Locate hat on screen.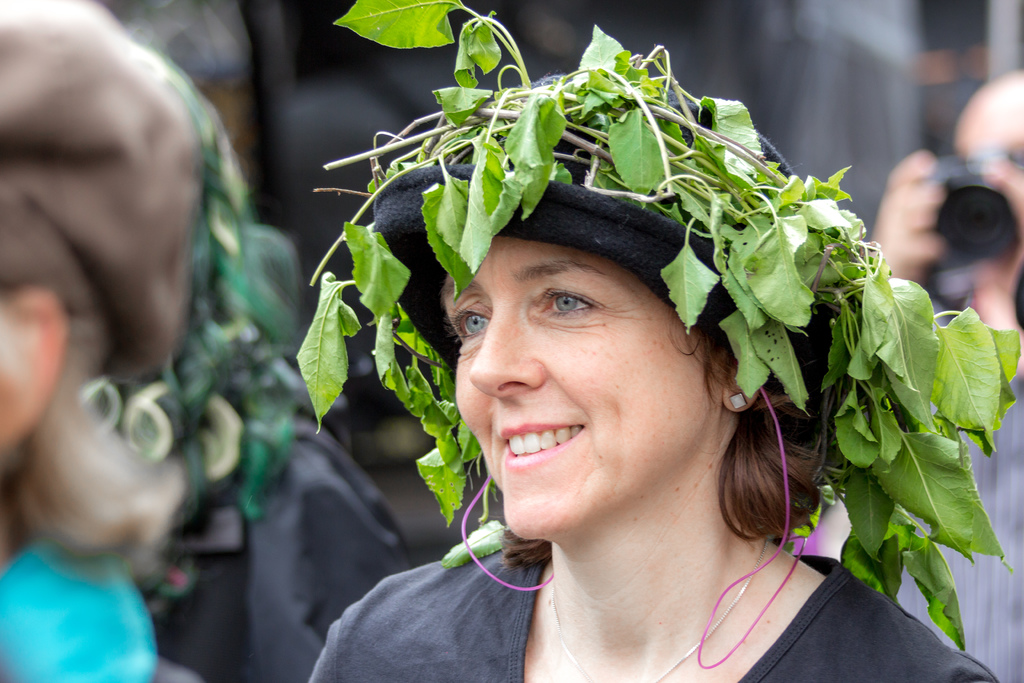
On screen at [left=0, top=0, right=195, bottom=368].
